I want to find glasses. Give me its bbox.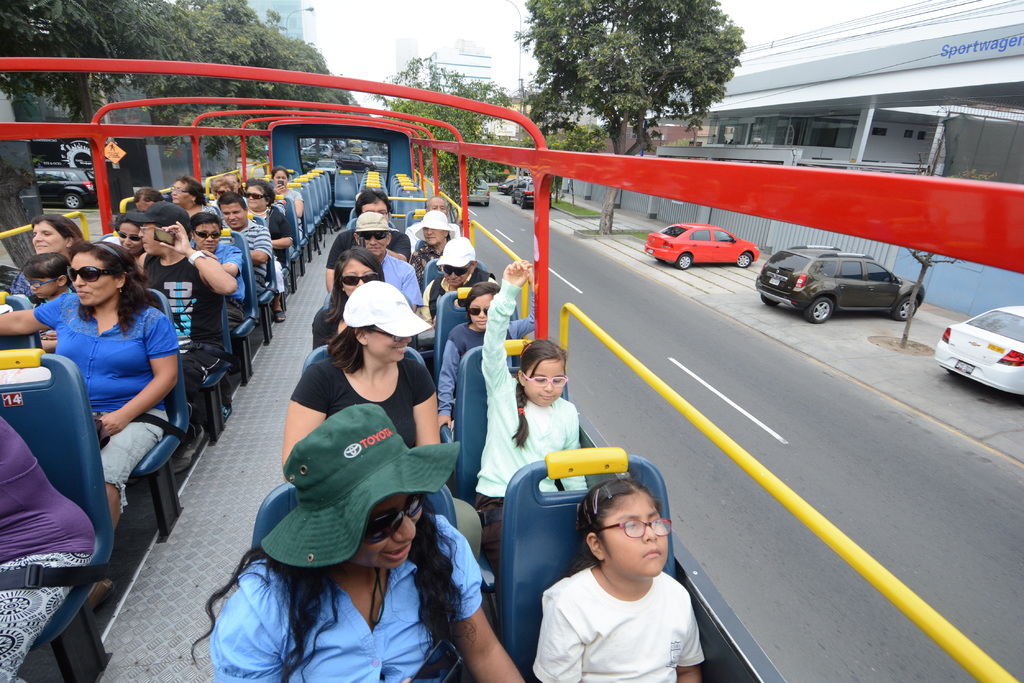
{"x1": 21, "y1": 277, "x2": 58, "y2": 293}.
